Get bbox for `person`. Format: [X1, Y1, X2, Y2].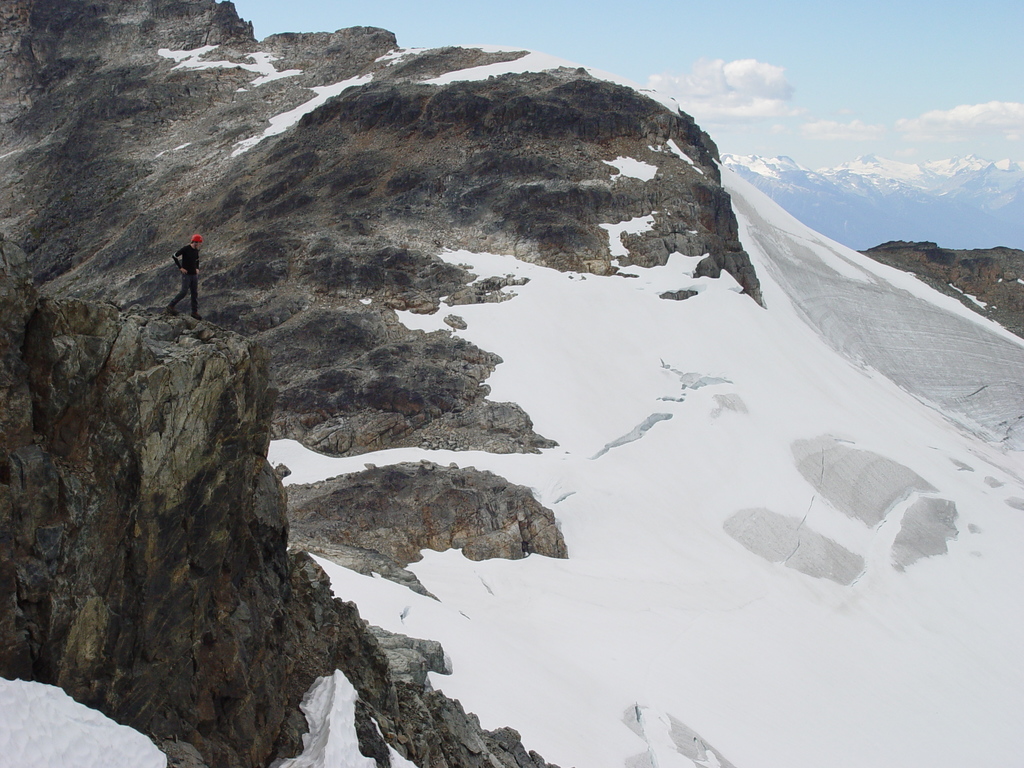
[166, 236, 205, 318].
